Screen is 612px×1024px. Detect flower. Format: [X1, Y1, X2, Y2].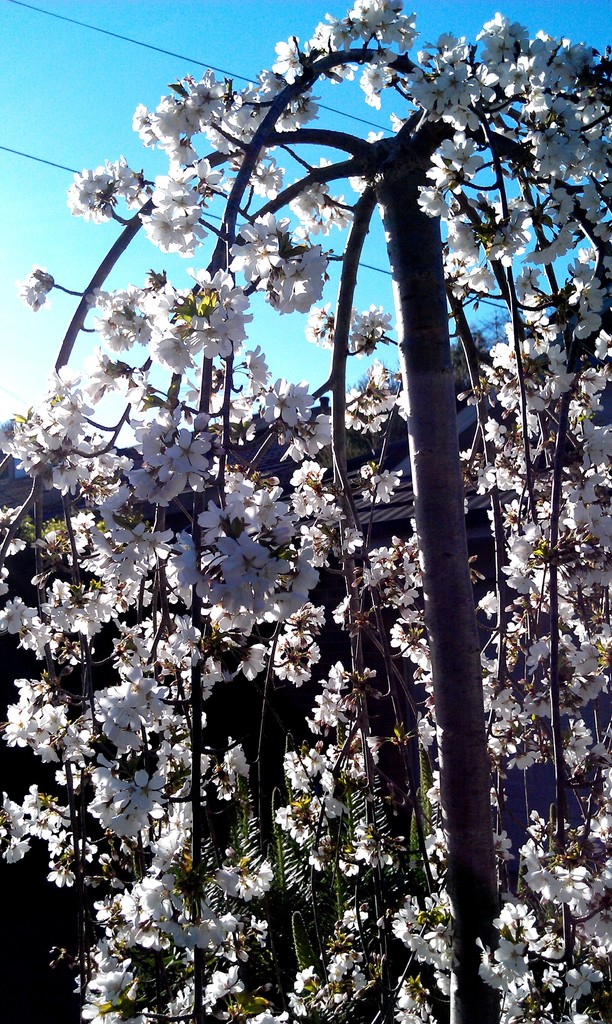
[207, 529, 287, 596].
